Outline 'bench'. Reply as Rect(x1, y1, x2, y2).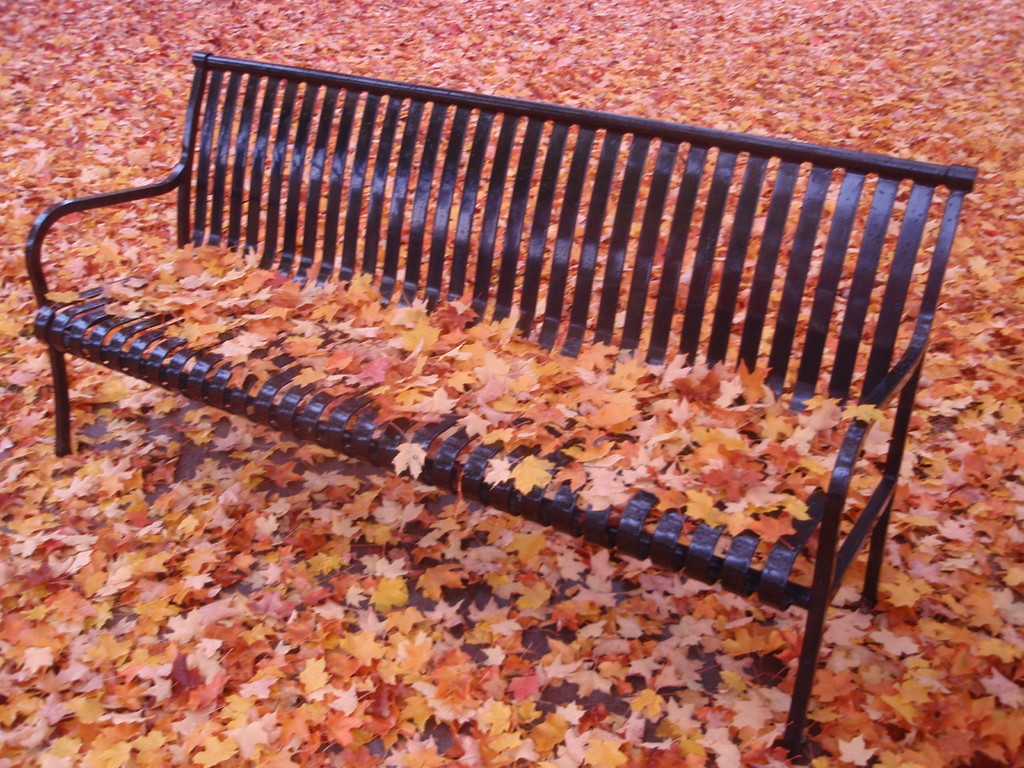
Rect(80, 52, 882, 752).
